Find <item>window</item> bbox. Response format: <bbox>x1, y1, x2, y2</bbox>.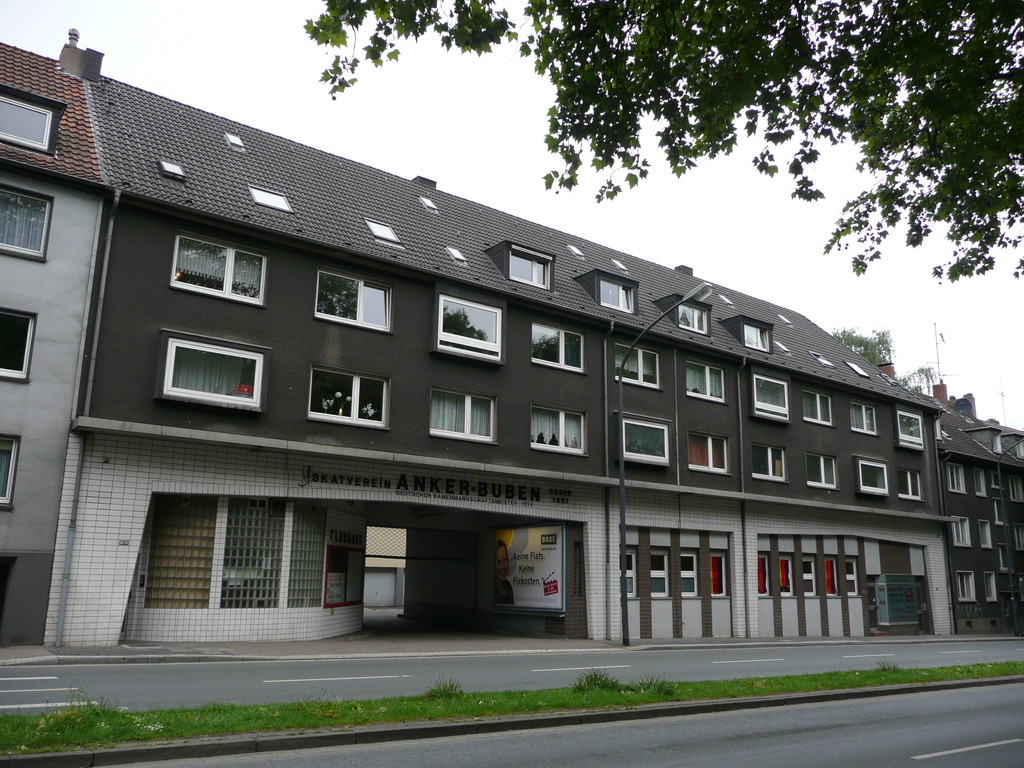
<bbox>979, 522, 989, 549</bbox>.
